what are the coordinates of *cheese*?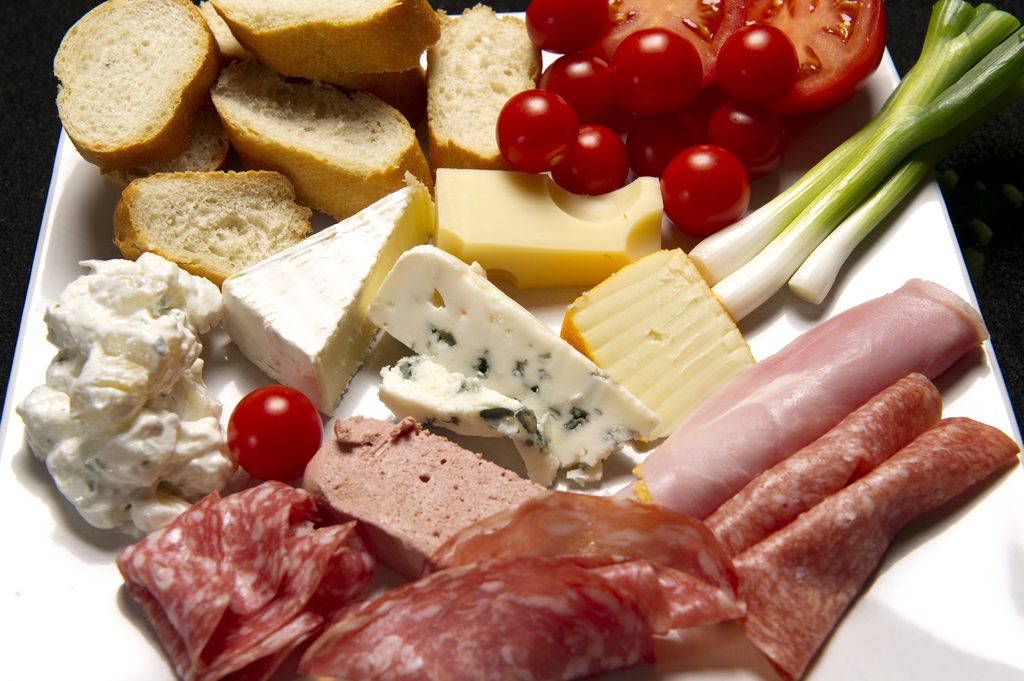
365:240:659:486.
